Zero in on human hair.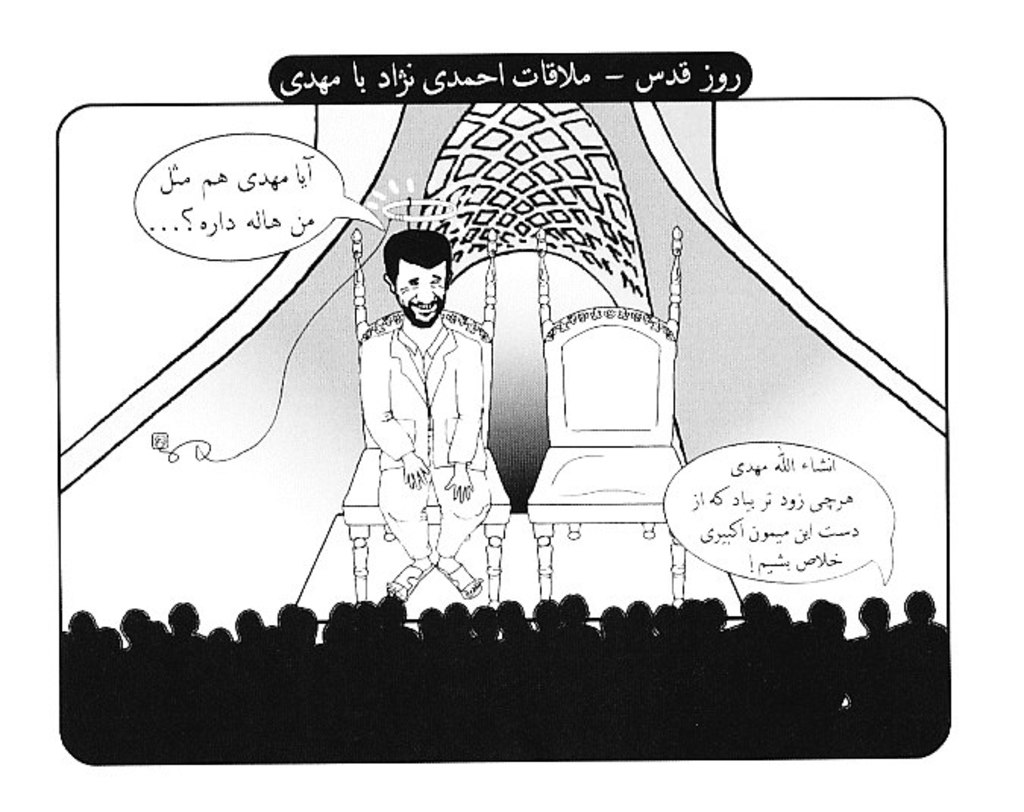
Zeroed in: detection(376, 226, 455, 287).
